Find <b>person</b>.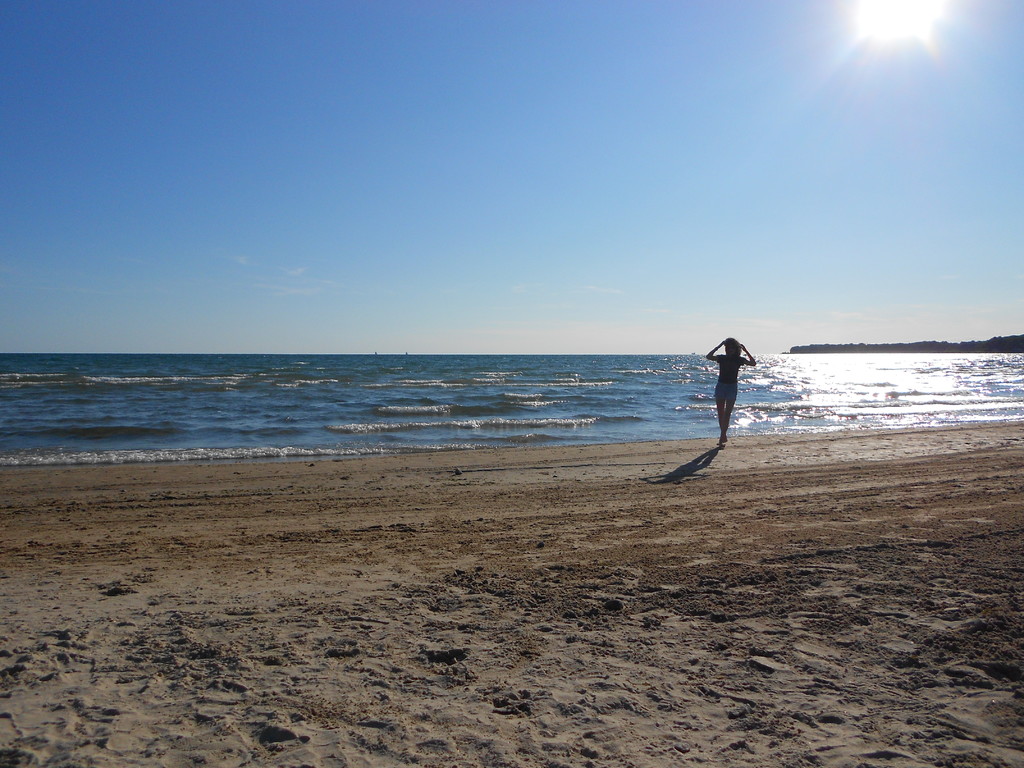
<bbox>705, 332, 760, 447</bbox>.
